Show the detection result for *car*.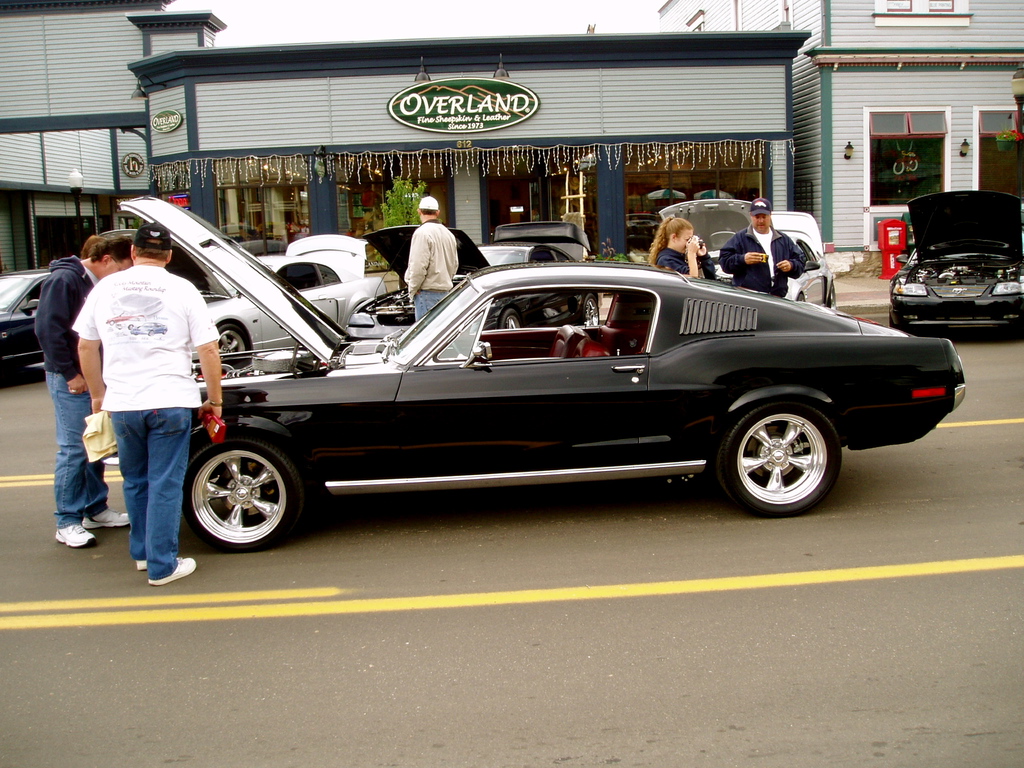
[883,186,1023,330].
